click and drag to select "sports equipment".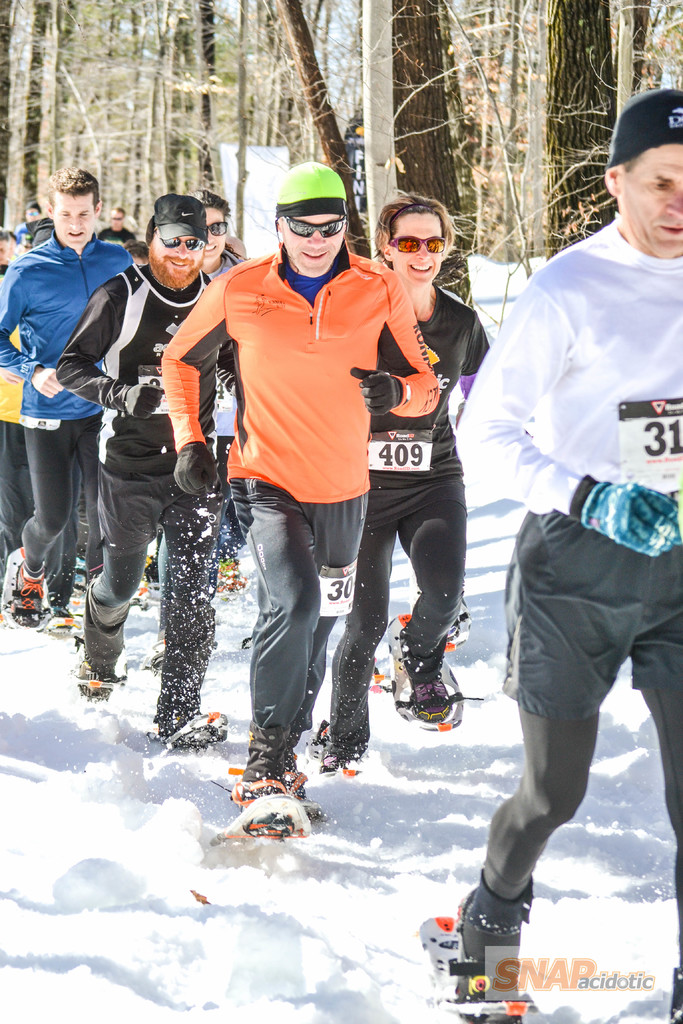
Selection: (373, 614, 482, 734).
